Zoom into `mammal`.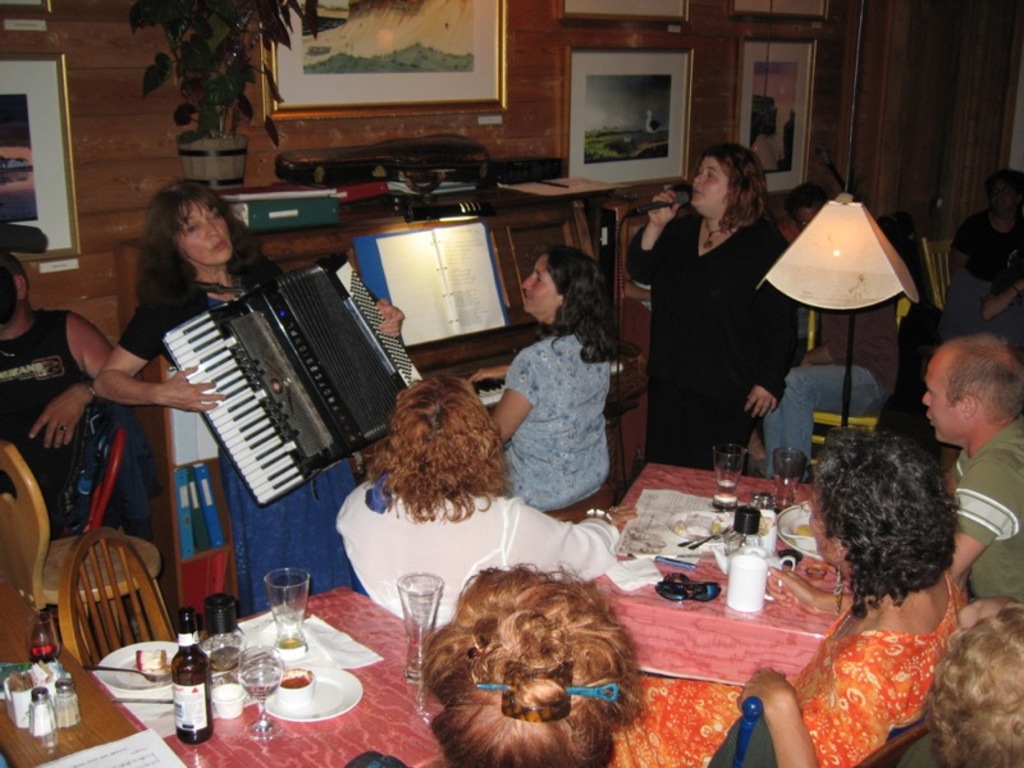
Zoom target: pyautogui.locateOnScreen(90, 183, 404, 618).
